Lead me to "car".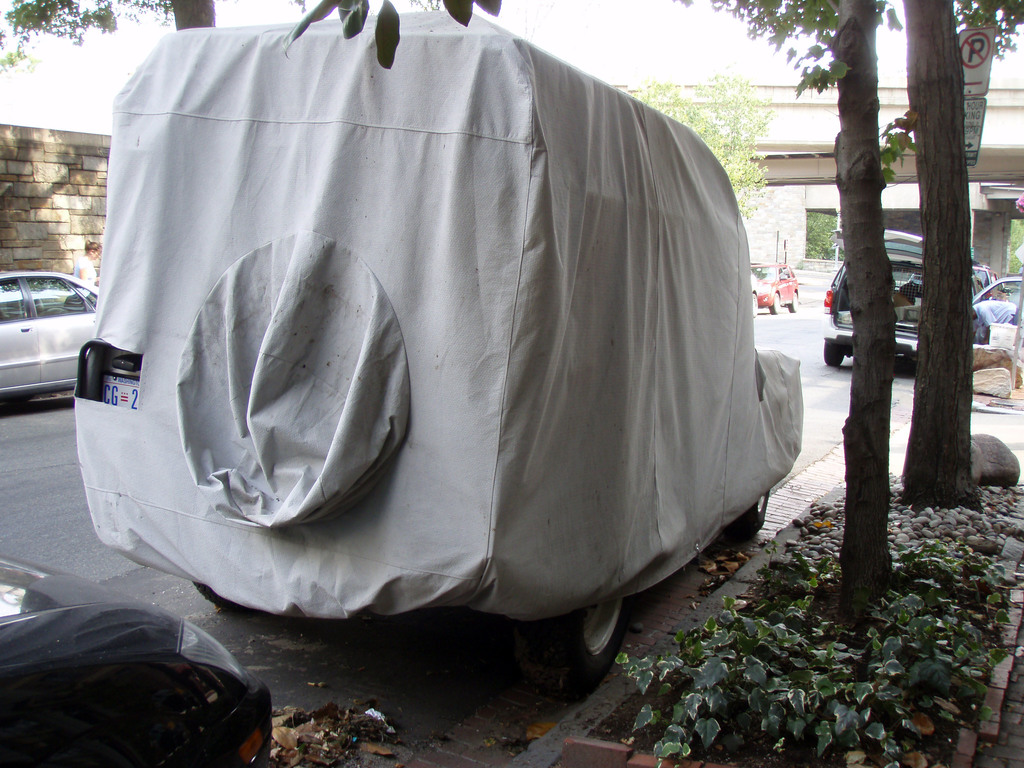
Lead to box=[963, 262, 1006, 309].
